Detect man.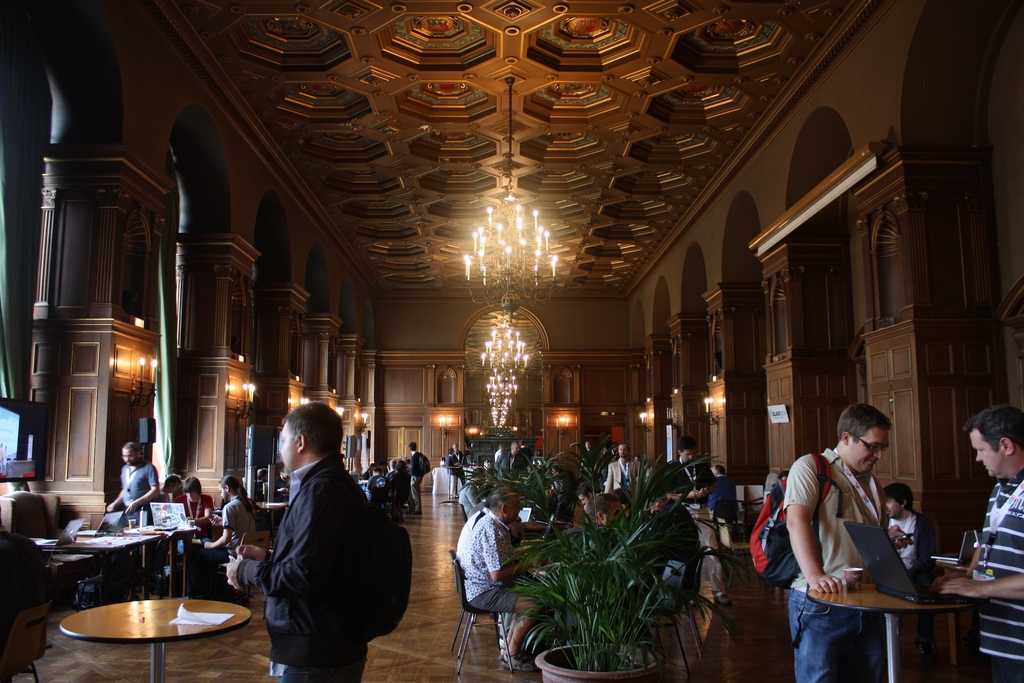
Detected at {"x1": 787, "y1": 399, "x2": 896, "y2": 682}.
